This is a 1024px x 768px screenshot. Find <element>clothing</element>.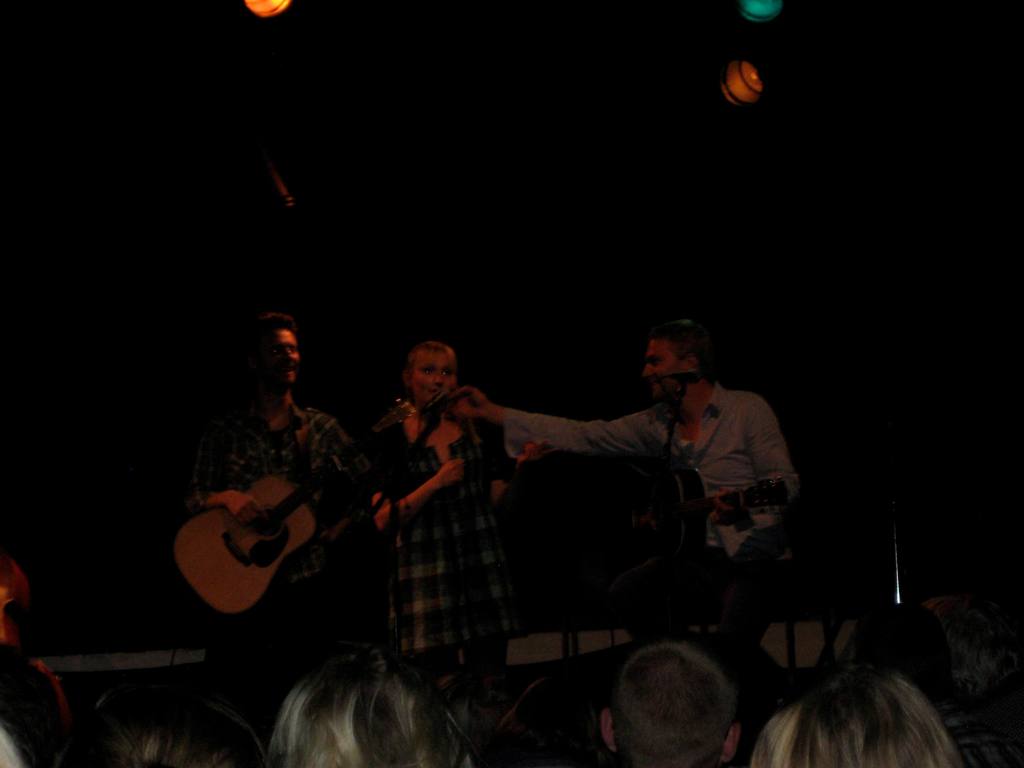
Bounding box: 364/399/512/710.
